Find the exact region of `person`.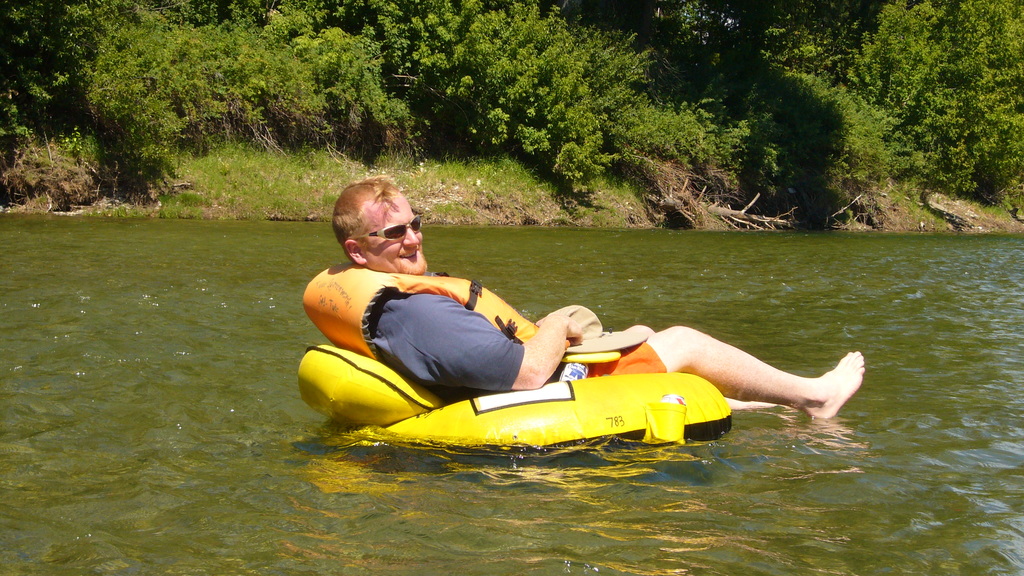
Exact region: [x1=272, y1=195, x2=815, y2=454].
